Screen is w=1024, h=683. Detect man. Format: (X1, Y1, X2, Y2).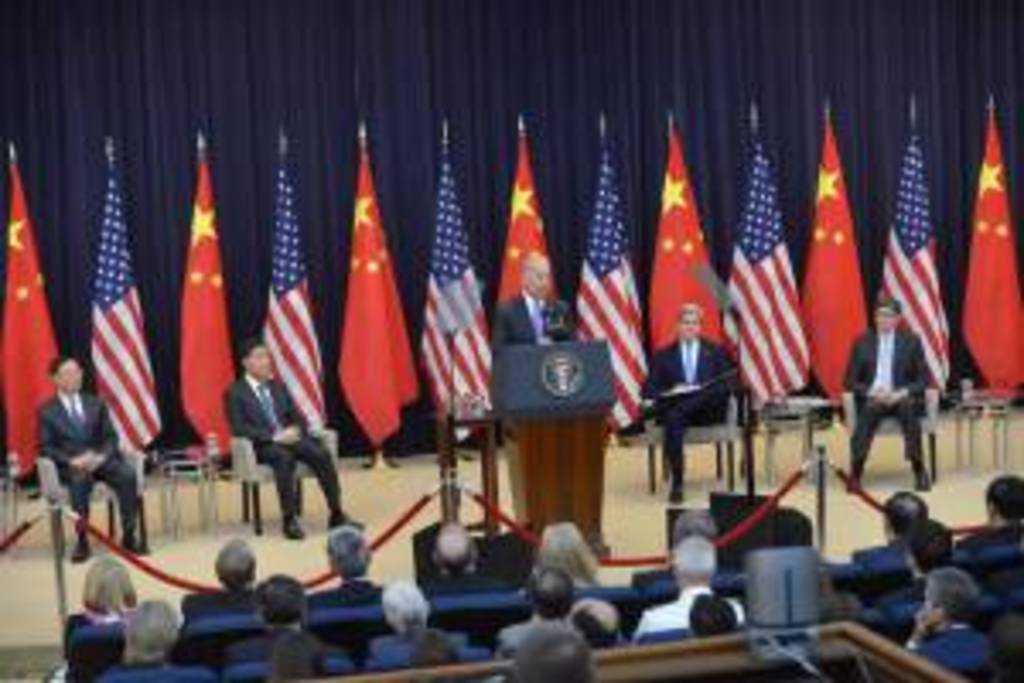
(492, 249, 567, 355).
